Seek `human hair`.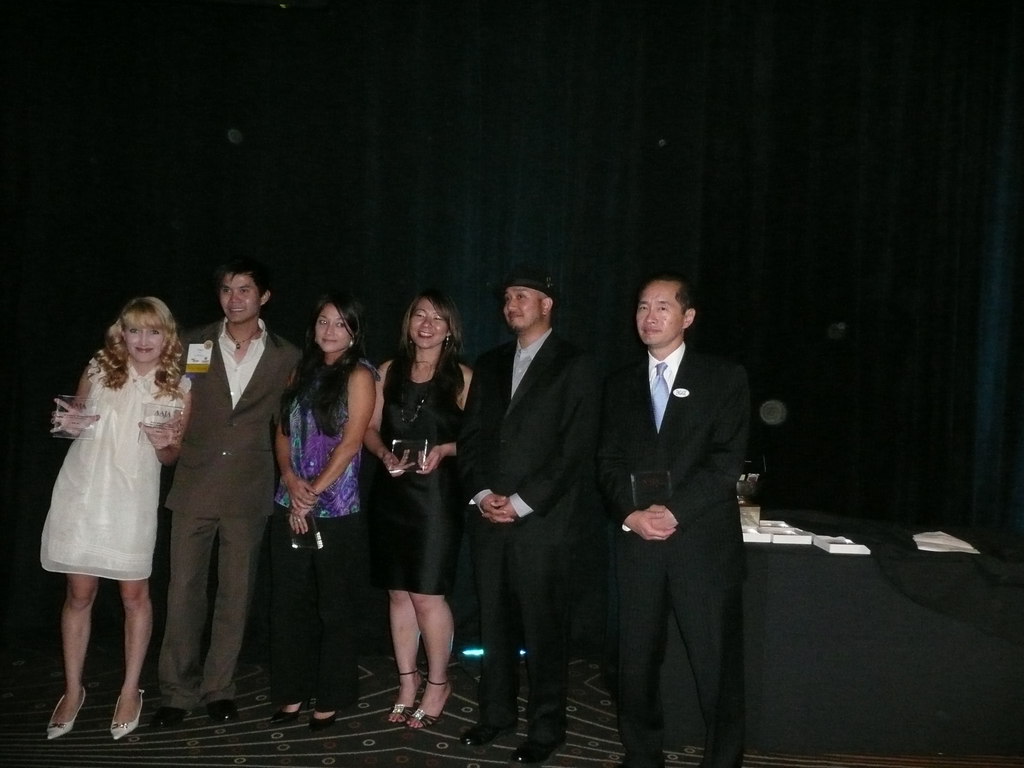
(288, 294, 369, 440).
